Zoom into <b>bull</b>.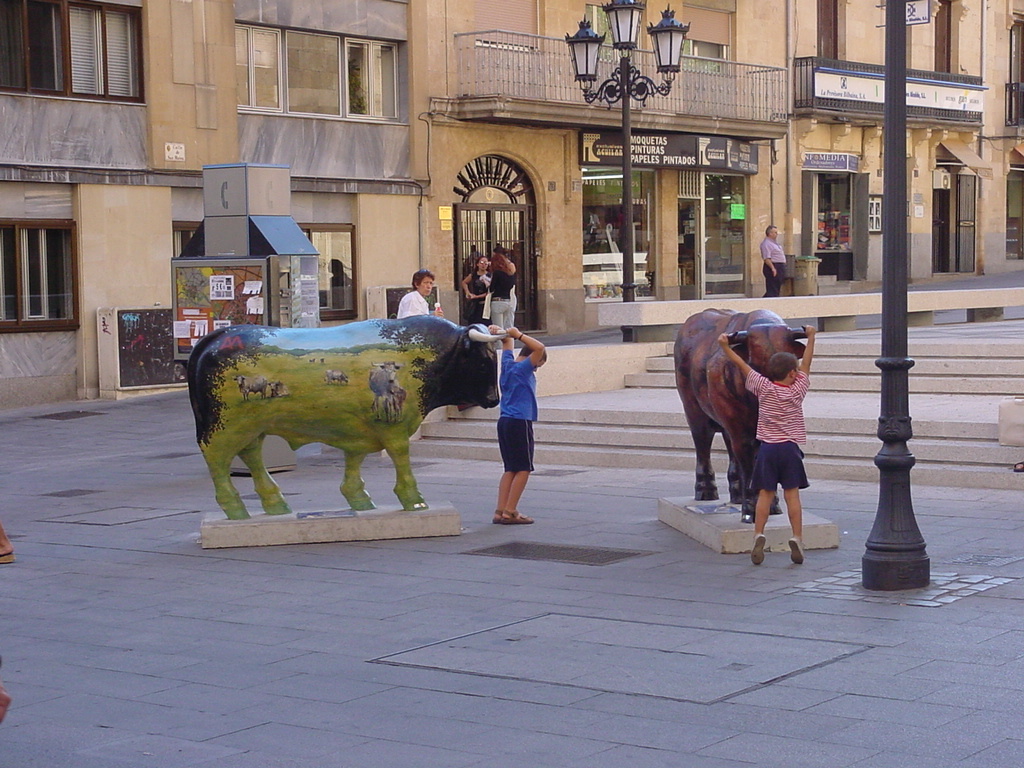
Zoom target: bbox=(184, 298, 533, 519).
